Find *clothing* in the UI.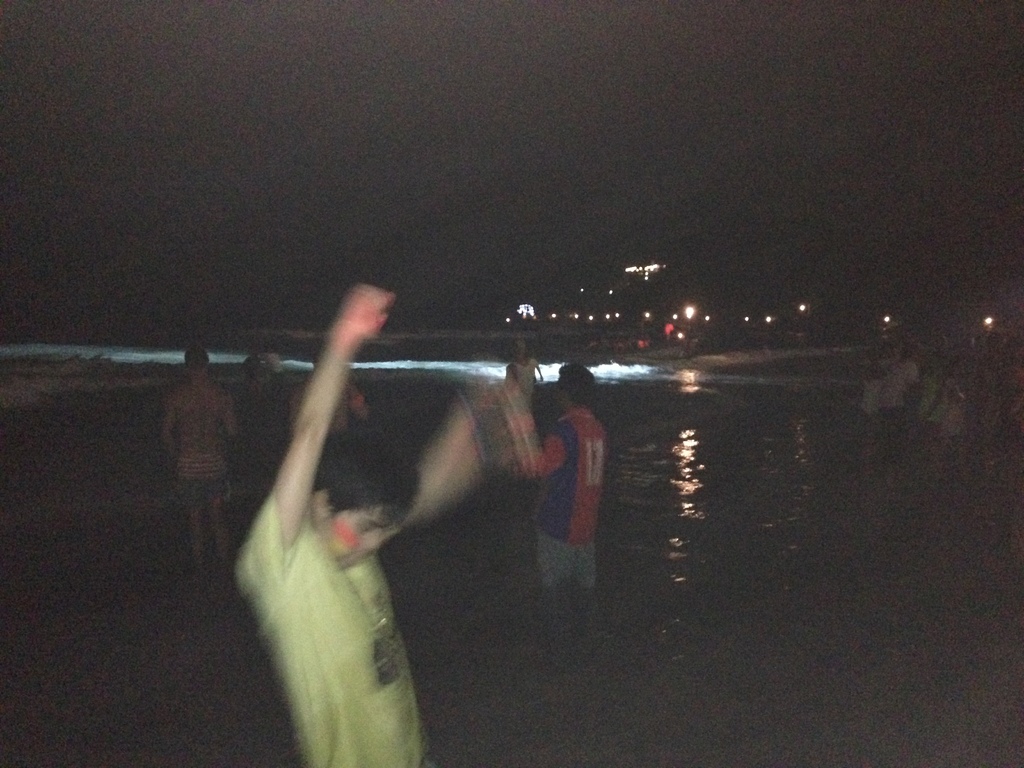
UI element at (left=515, top=358, right=538, bottom=402).
